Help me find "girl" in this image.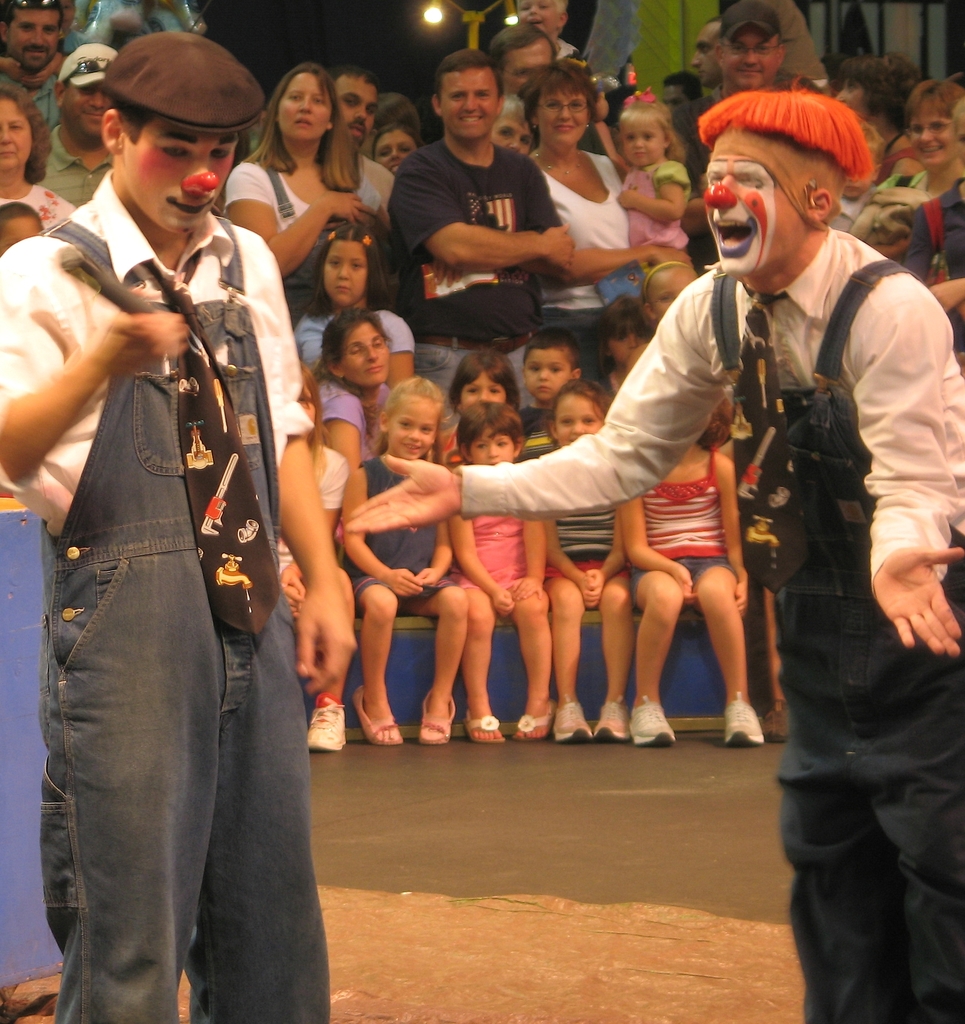
Found it: x1=441, y1=351, x2=519, y2=457.
